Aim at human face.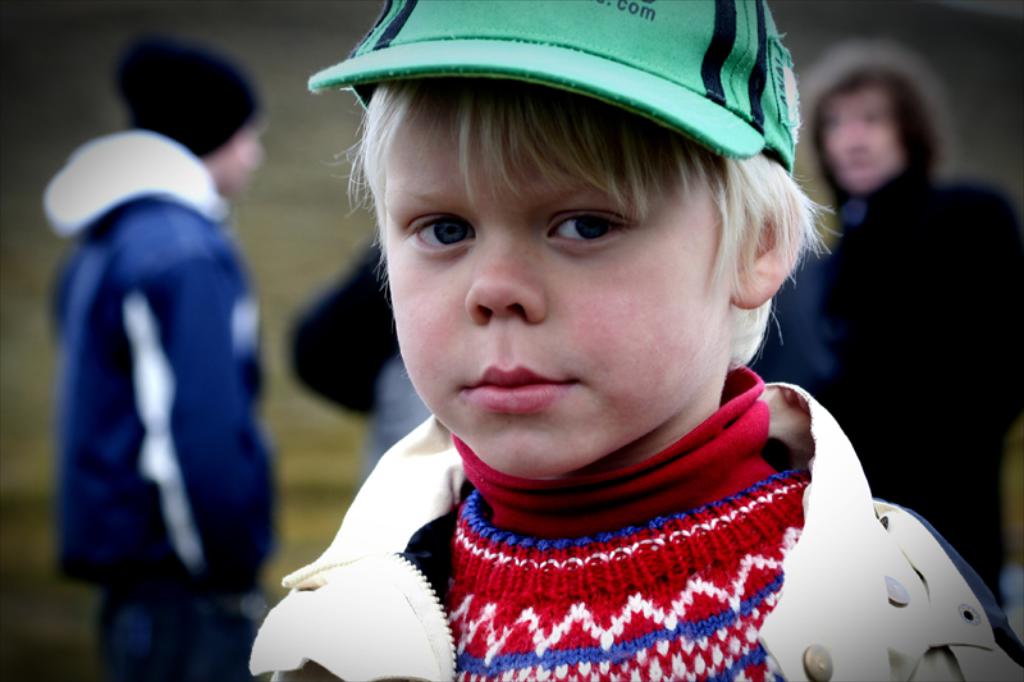
Aimed at x1=388, y1=77, x2=735, y2=481.
